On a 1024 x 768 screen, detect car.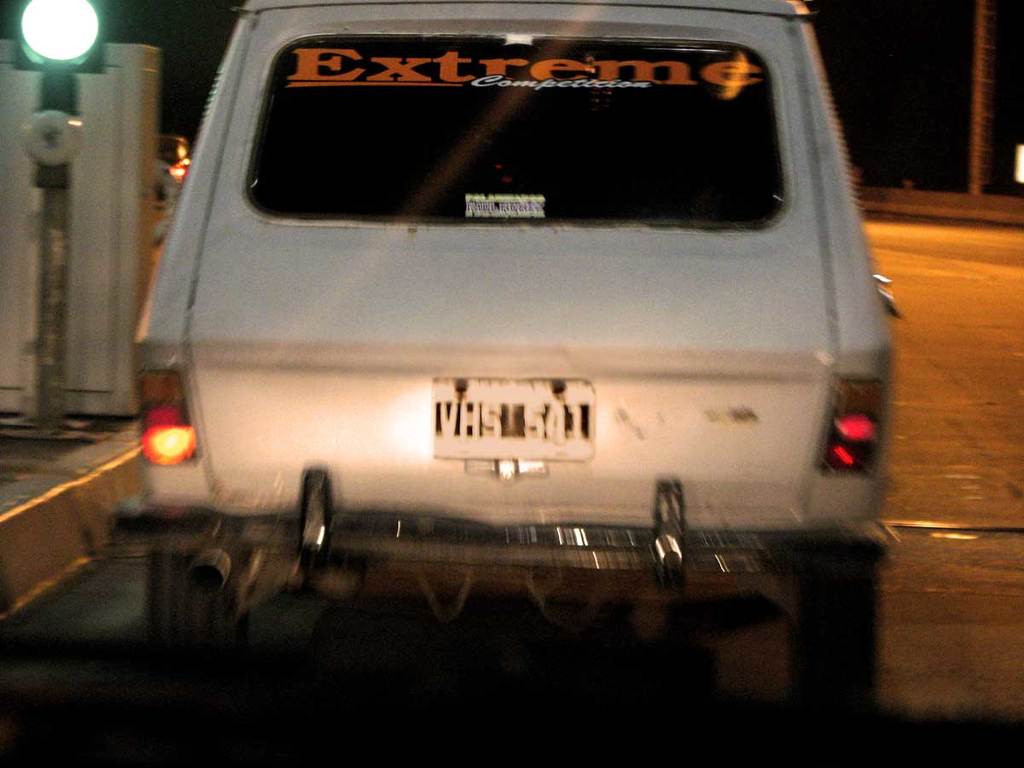
rect(146, 0, 887, 661).
